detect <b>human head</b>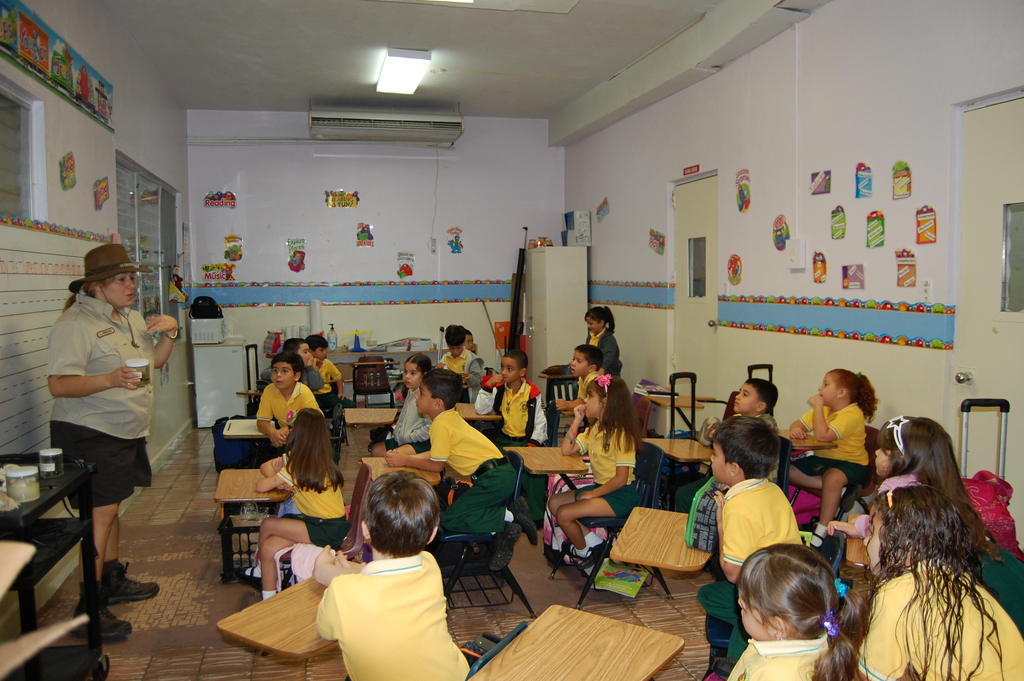
detection(404, 354, 433, 389)
